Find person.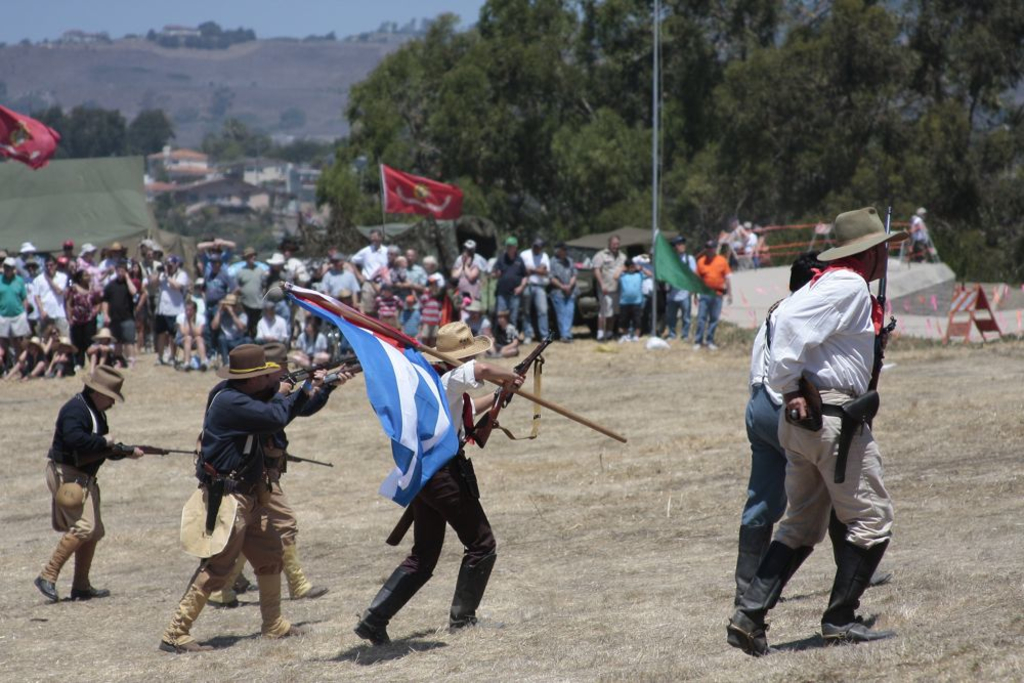
<box>208,292,241,362</box>.
